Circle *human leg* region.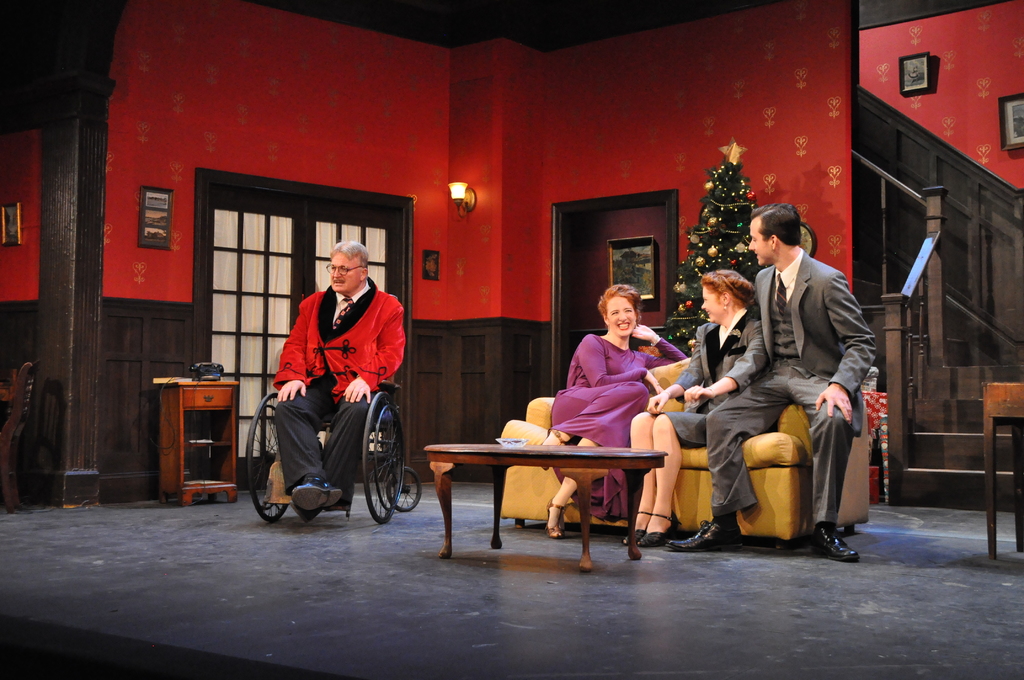
Region: <region>619, 413, 655, 546</region>.
